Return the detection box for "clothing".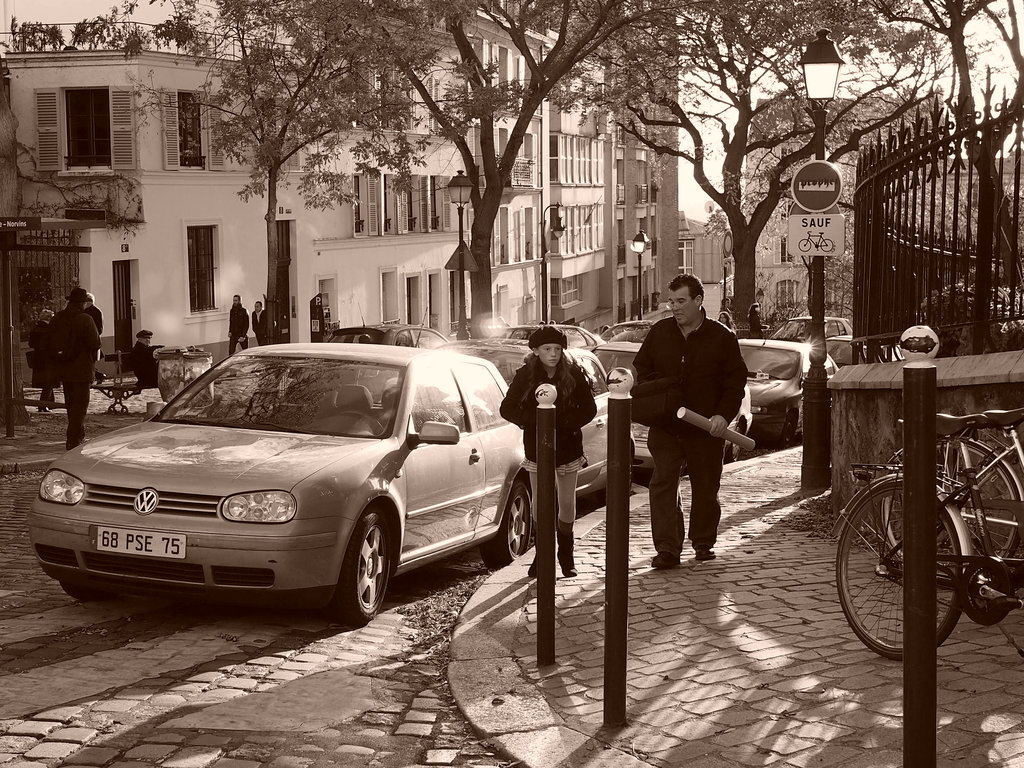
select_region(721, 306, 738, 338).
